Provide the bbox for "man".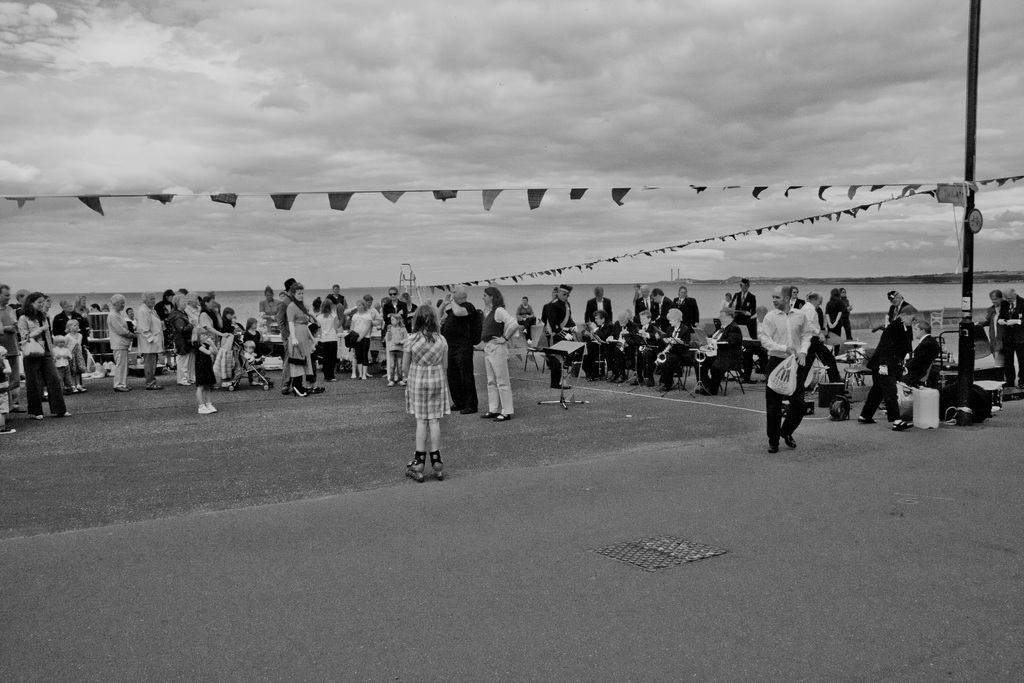
<box>694,304,743,393</box>.
